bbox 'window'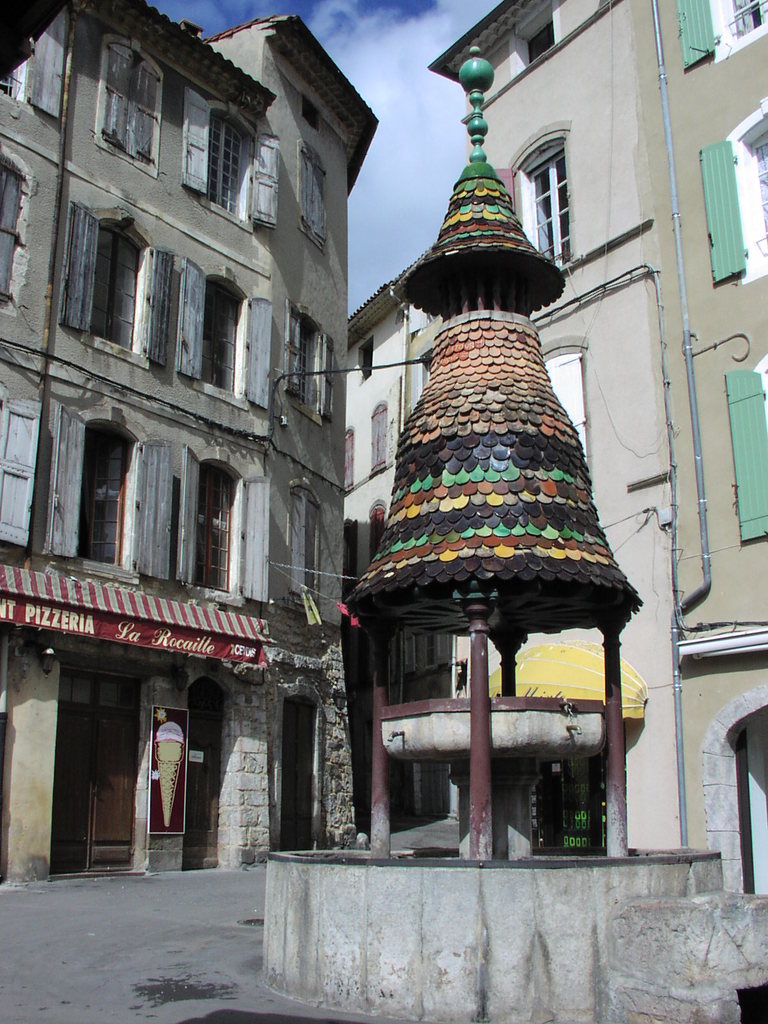
BBox(0, 147, 40, 312)
